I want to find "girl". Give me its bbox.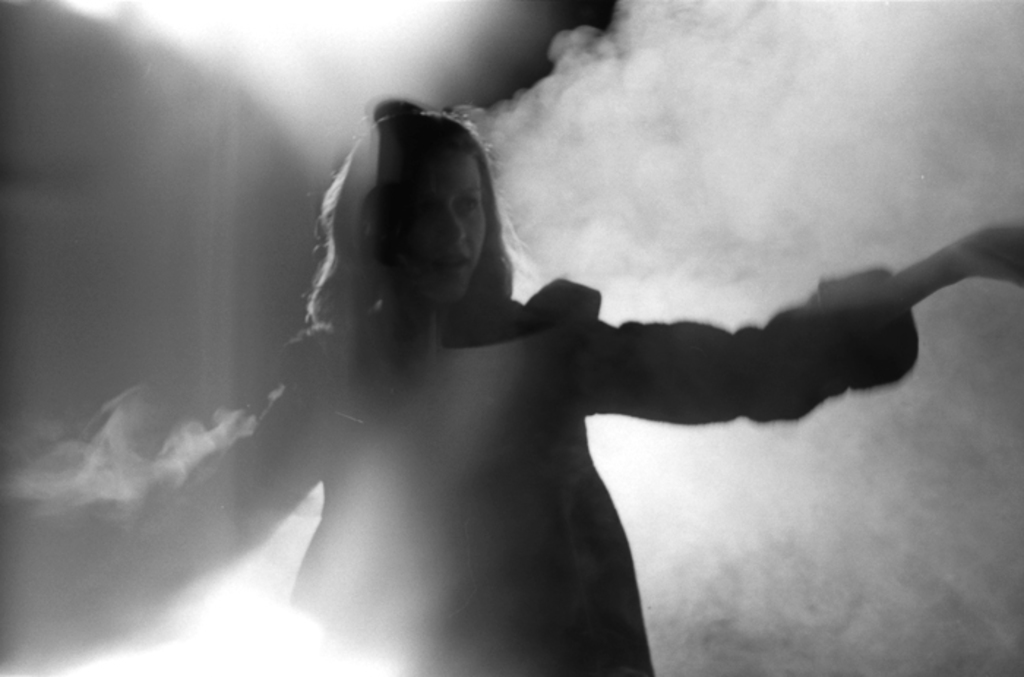
0:105:1023:676.
